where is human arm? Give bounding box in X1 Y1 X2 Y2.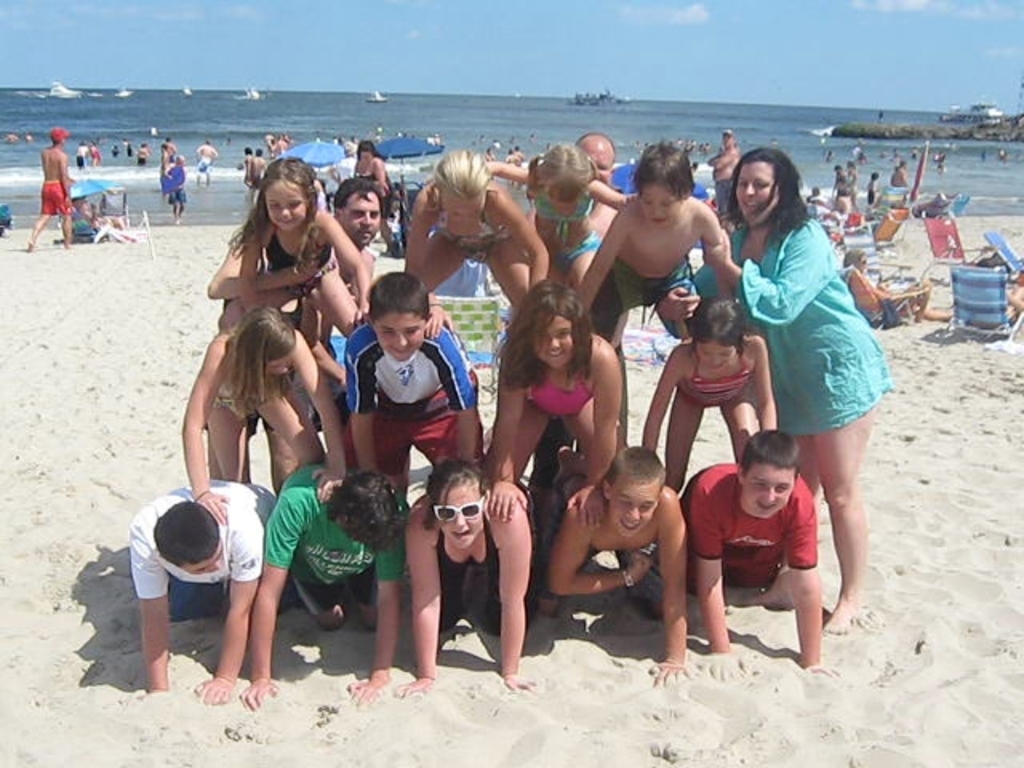
642 362 674 450.
